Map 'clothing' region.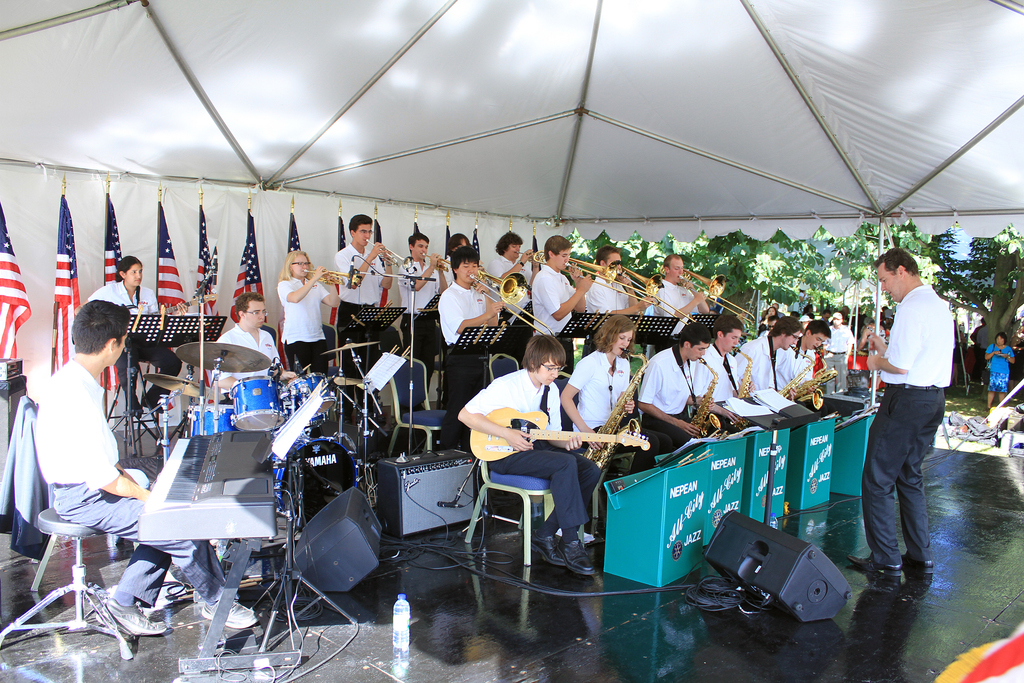
Mapped to 567/350/669/472.
